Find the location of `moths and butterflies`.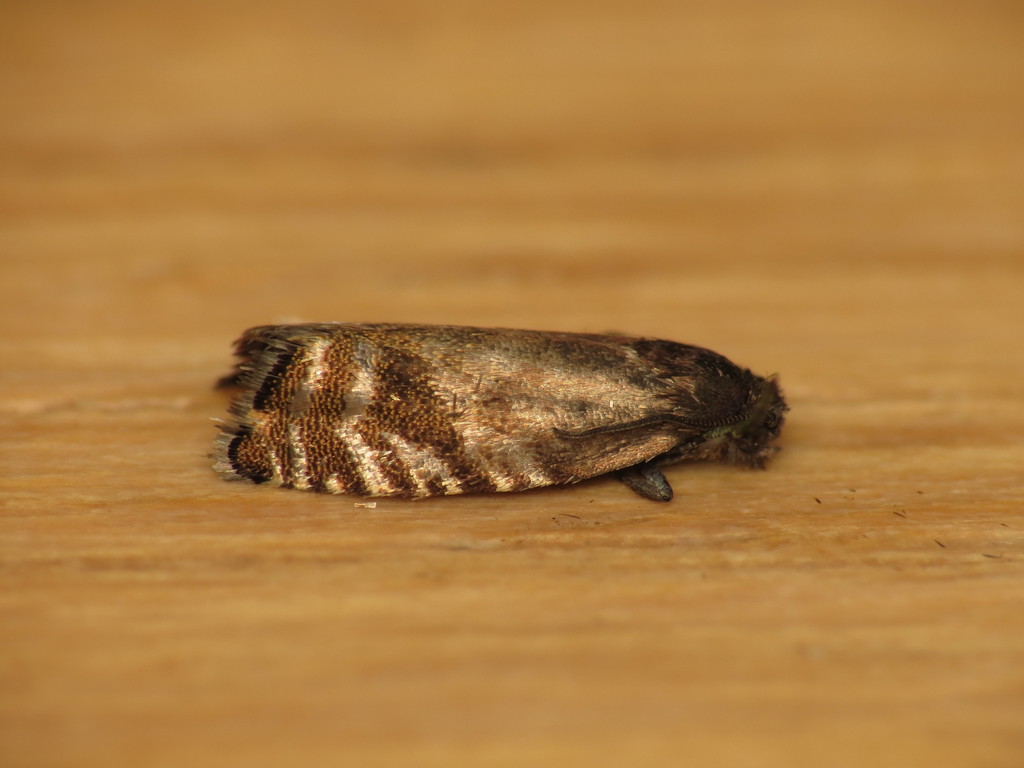
Location: bbox(205, 321, 797, 506).
